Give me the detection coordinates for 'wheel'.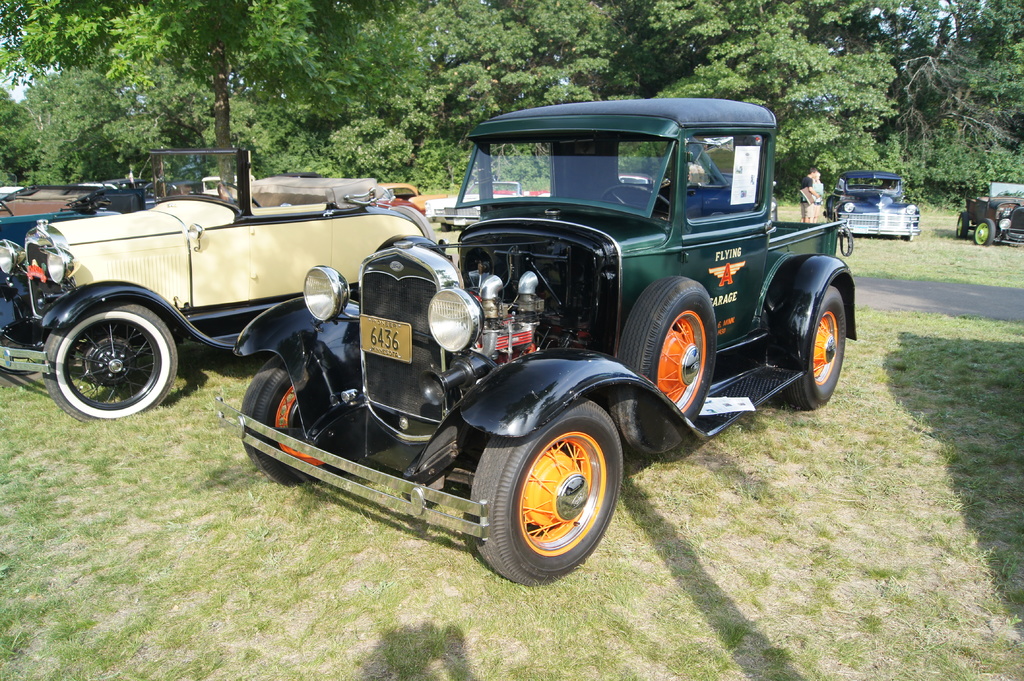
241/351/324/483.
